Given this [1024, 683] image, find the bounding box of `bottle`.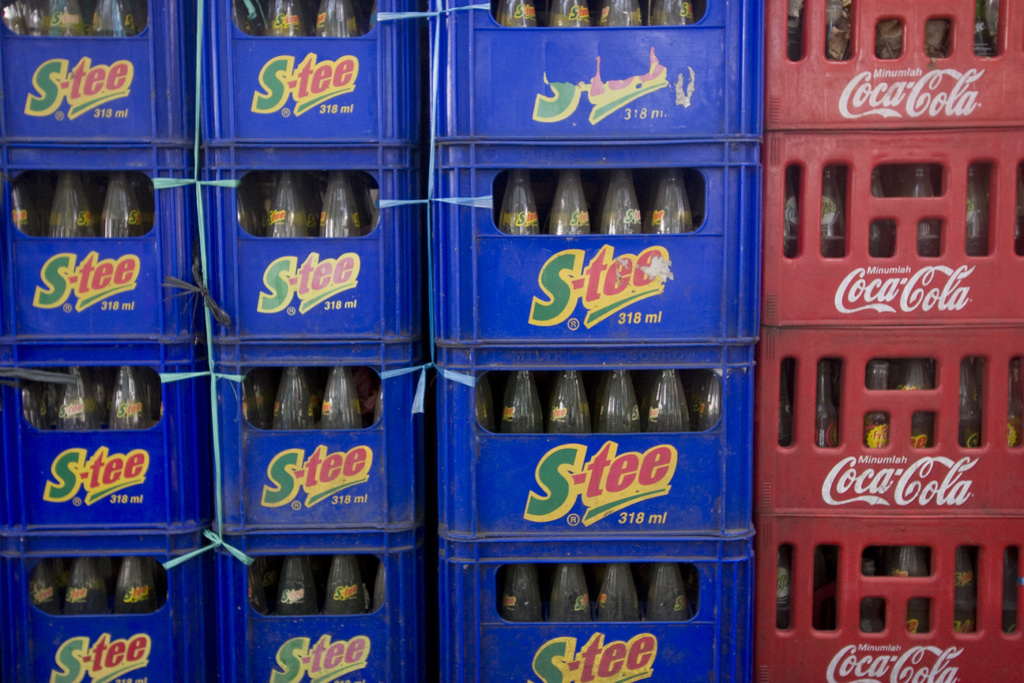
left=473, top=379, right=497, bottom=431.
